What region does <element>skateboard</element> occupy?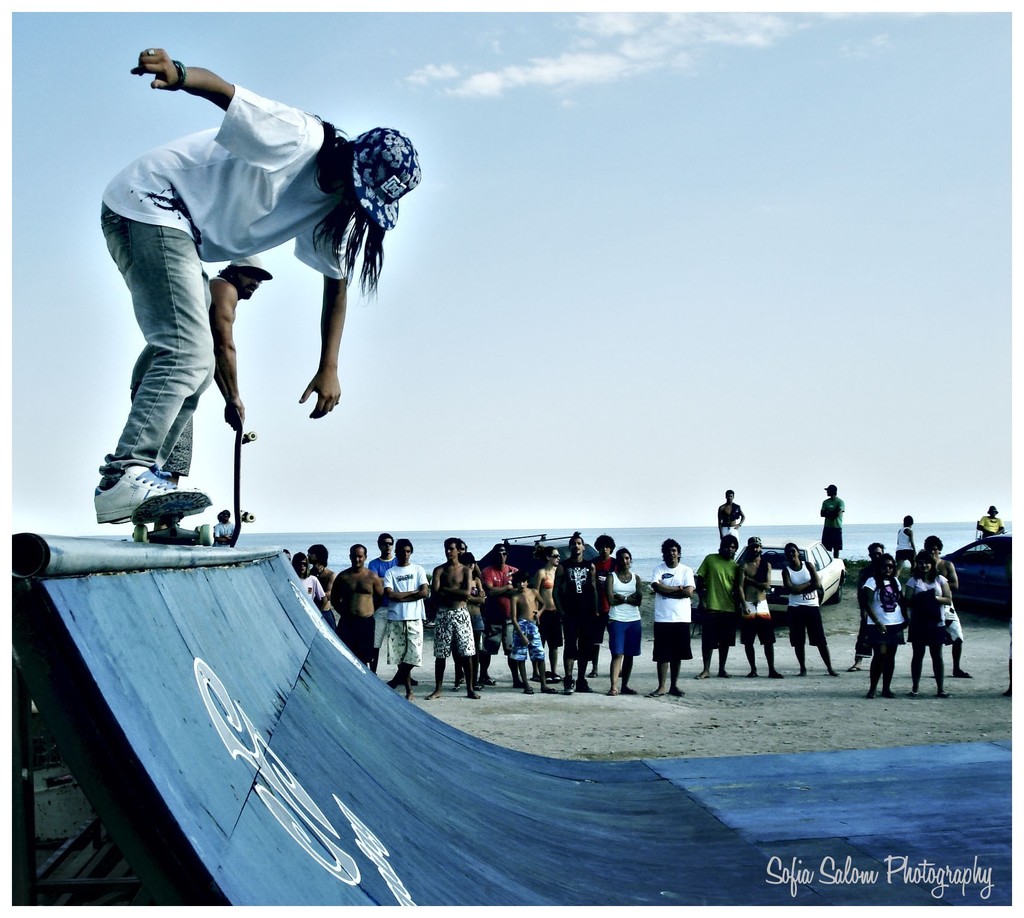
(left=126, top=481, right=217, bottom=550).
